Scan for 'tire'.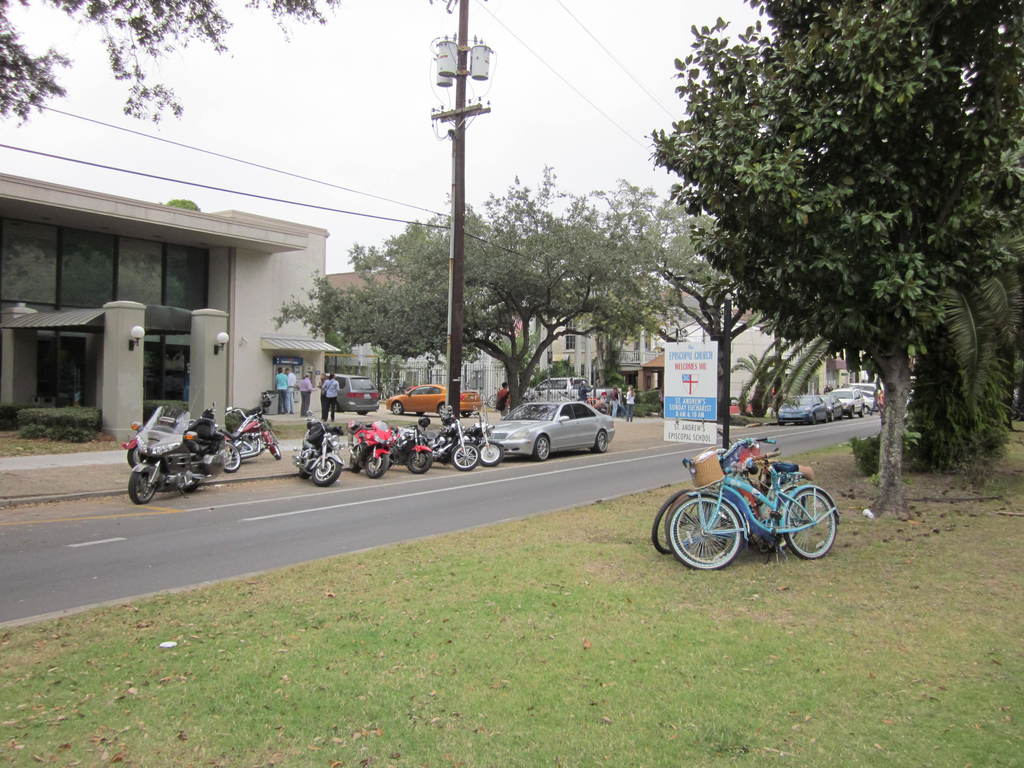
Scan result: x1=223, y1=441, x2=239, y2=470.
